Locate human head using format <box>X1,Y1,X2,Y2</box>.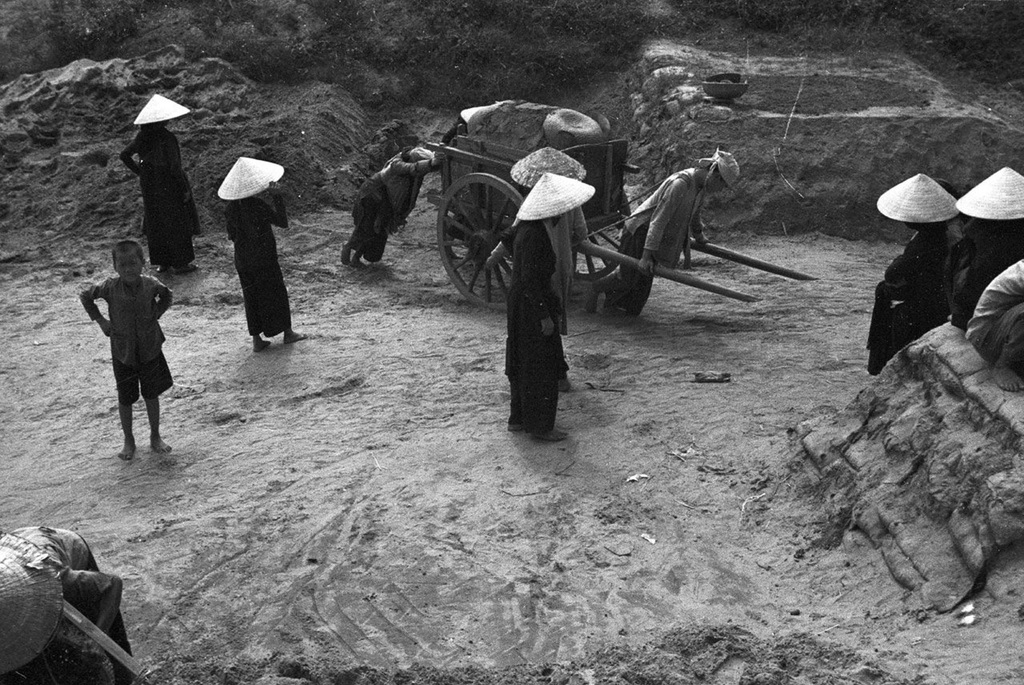
<box>516,172,597,229</box>.
